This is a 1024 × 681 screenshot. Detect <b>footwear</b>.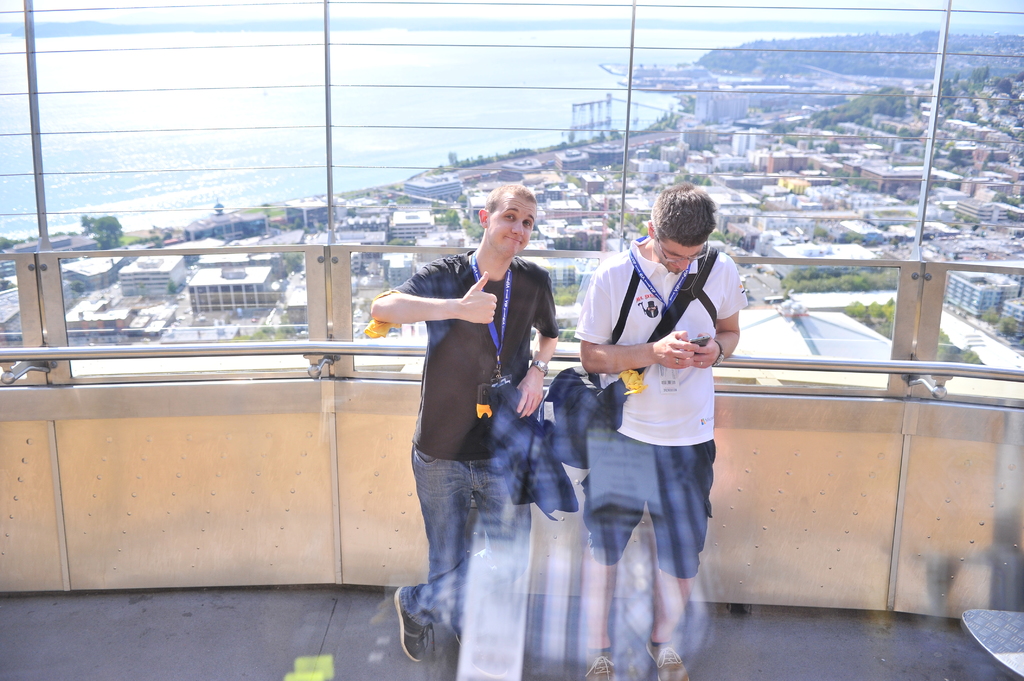
<bbox>395, 577, 452, 673</bbox>.
